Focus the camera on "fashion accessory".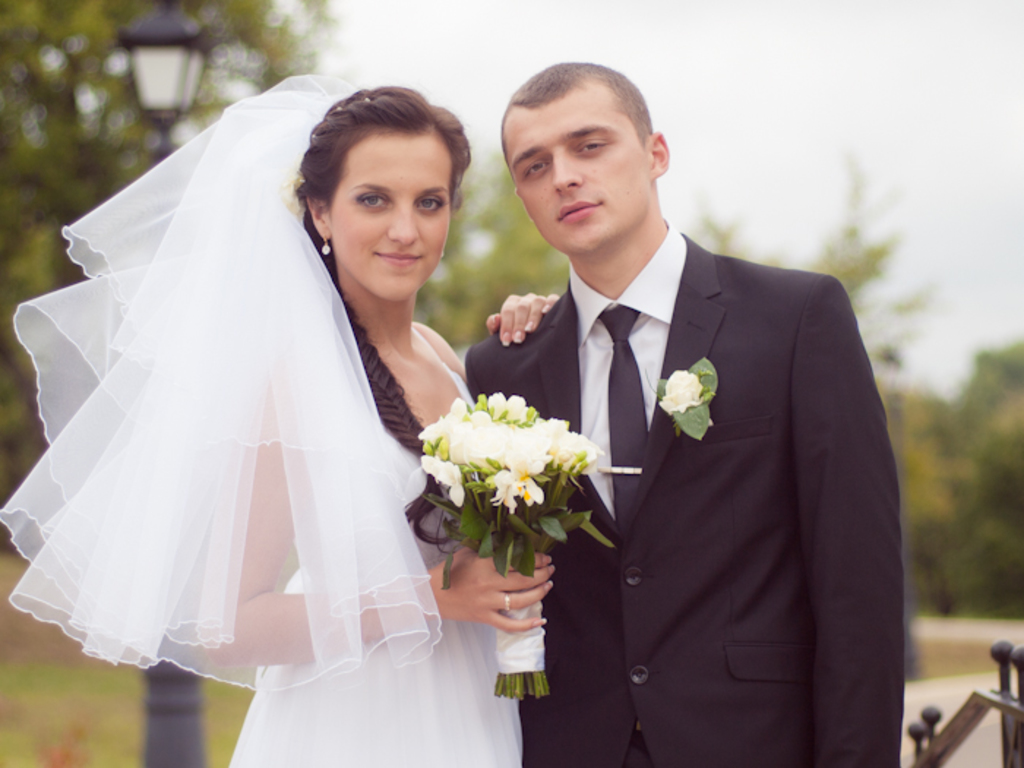
Focus region: crop(0, 72, 446, 695).
